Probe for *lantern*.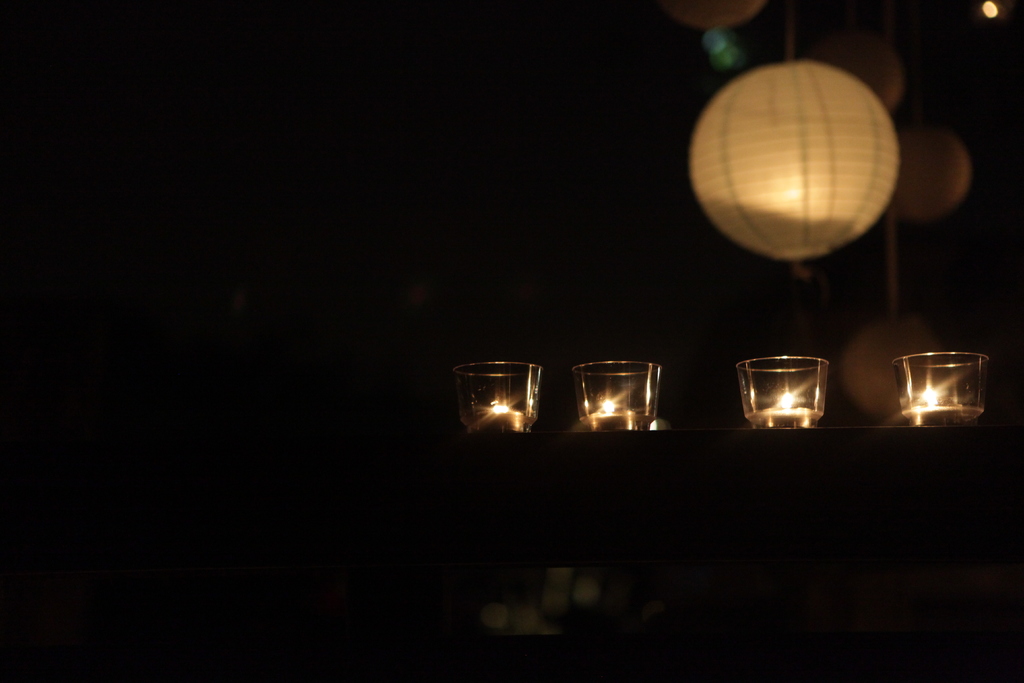
Probe result: (x1=703, y1=52, x2=918, y2=274).
